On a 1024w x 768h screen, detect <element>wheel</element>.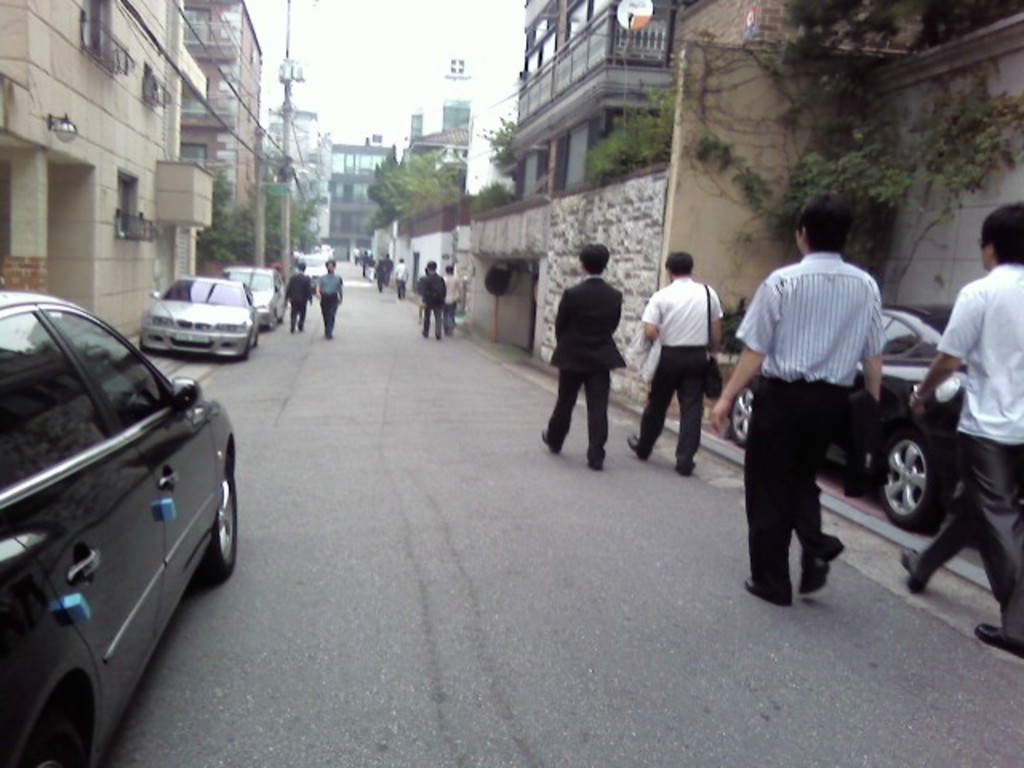
890 421 965 552.
